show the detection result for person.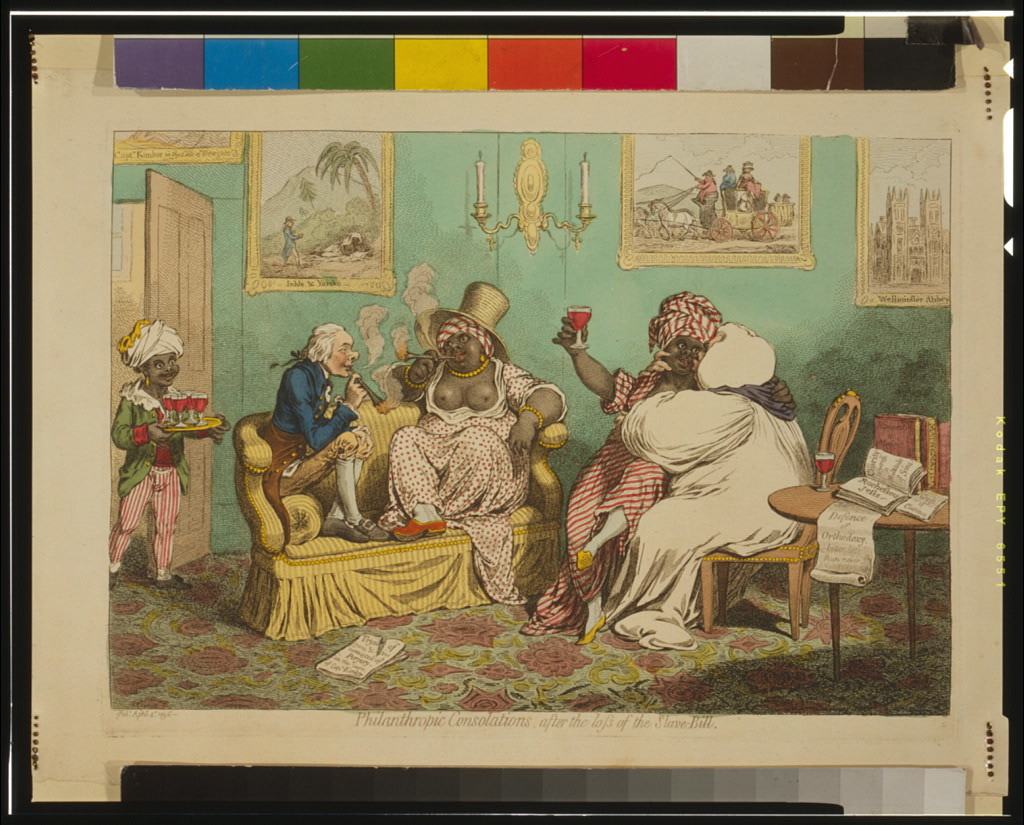
620,320,820,640.
